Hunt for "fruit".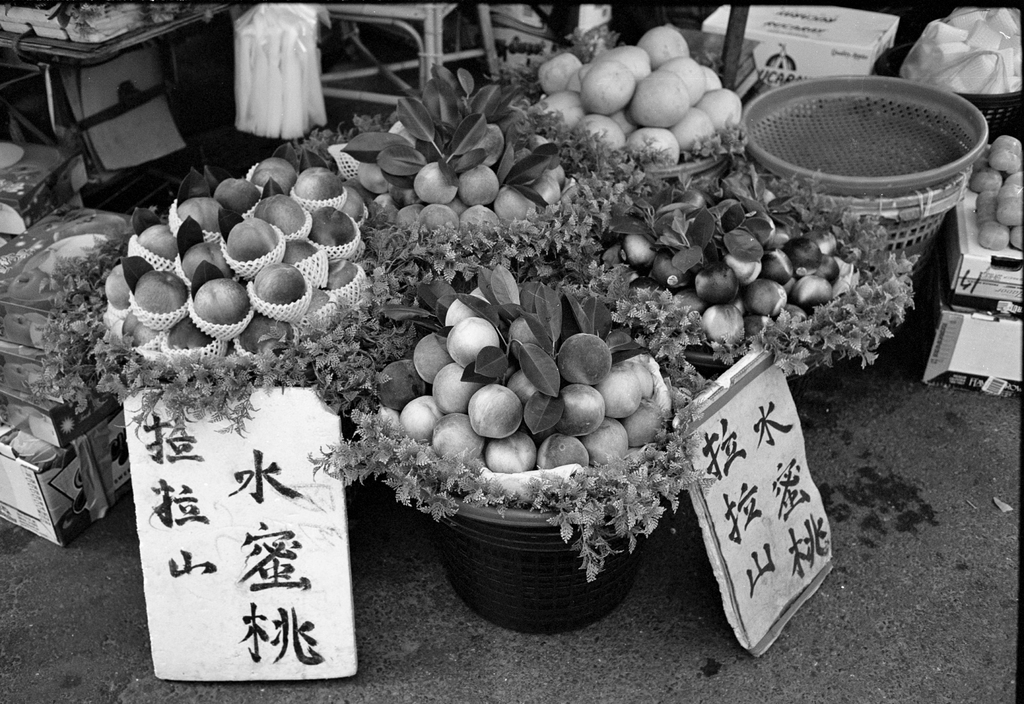
Hunted down at bbox=(180, 236, 237, 282).
